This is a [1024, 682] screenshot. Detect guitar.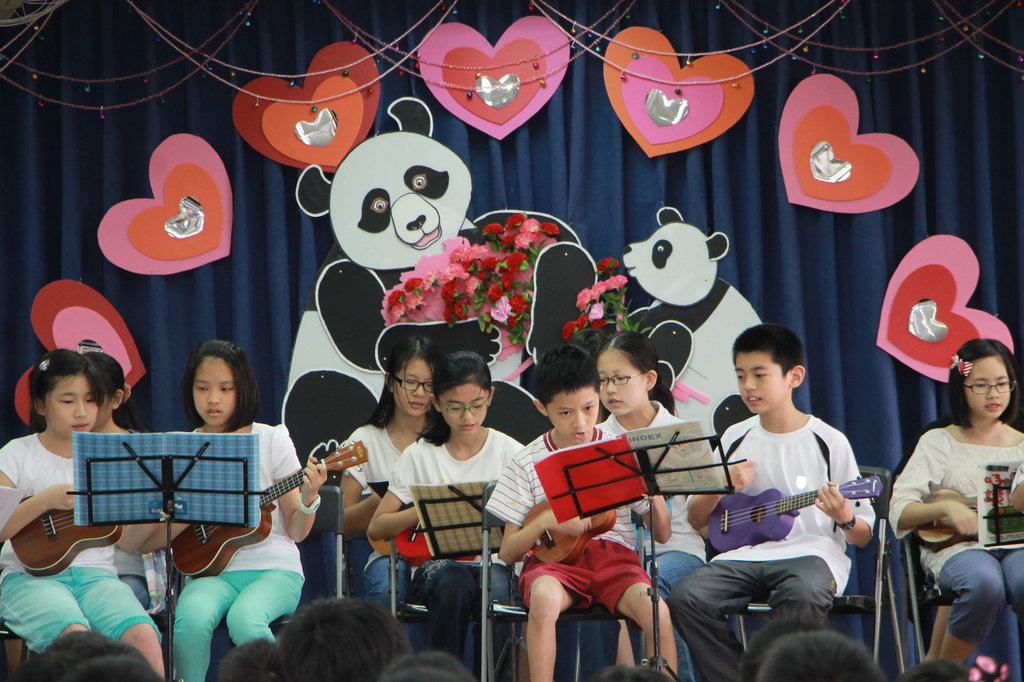
<region>160, 438, 381, 581</region>.
